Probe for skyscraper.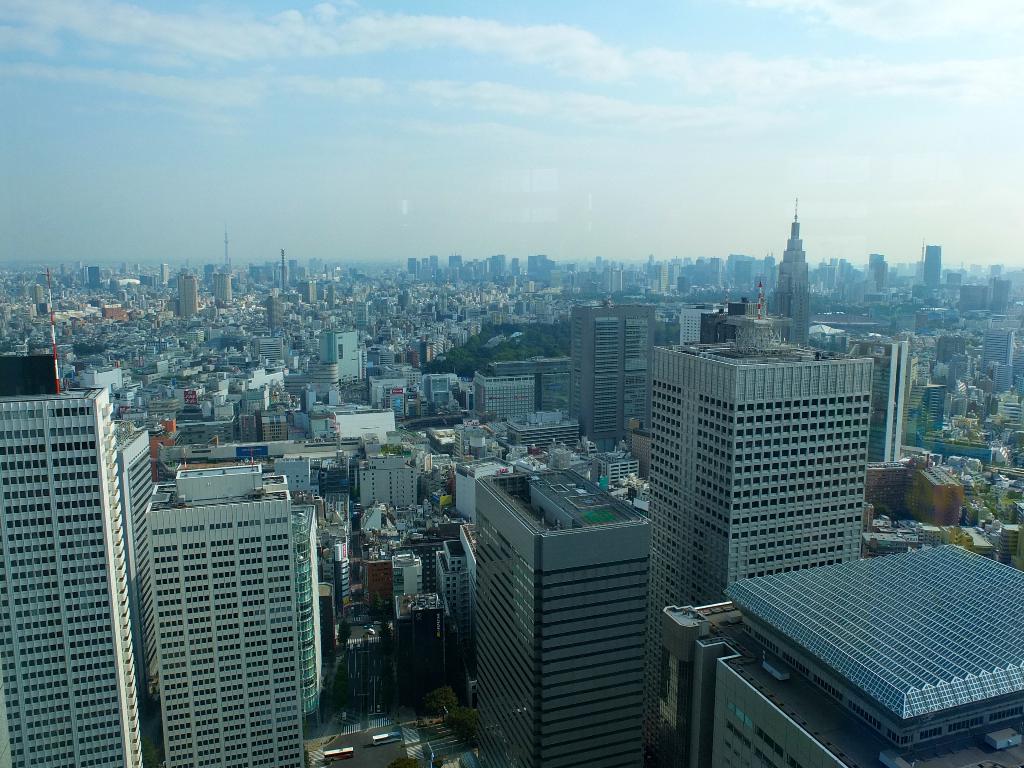
Probe result: (left=679, top=294, right=755, bottom=347).
